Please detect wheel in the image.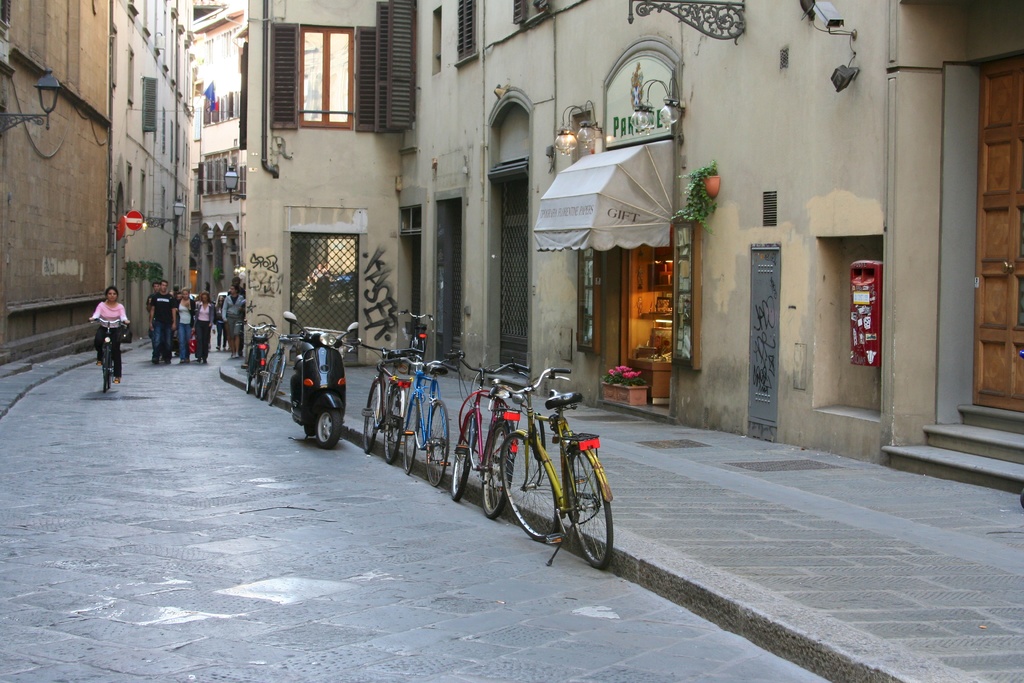
[x1=269, y1=350, x2=285, y2=404].
